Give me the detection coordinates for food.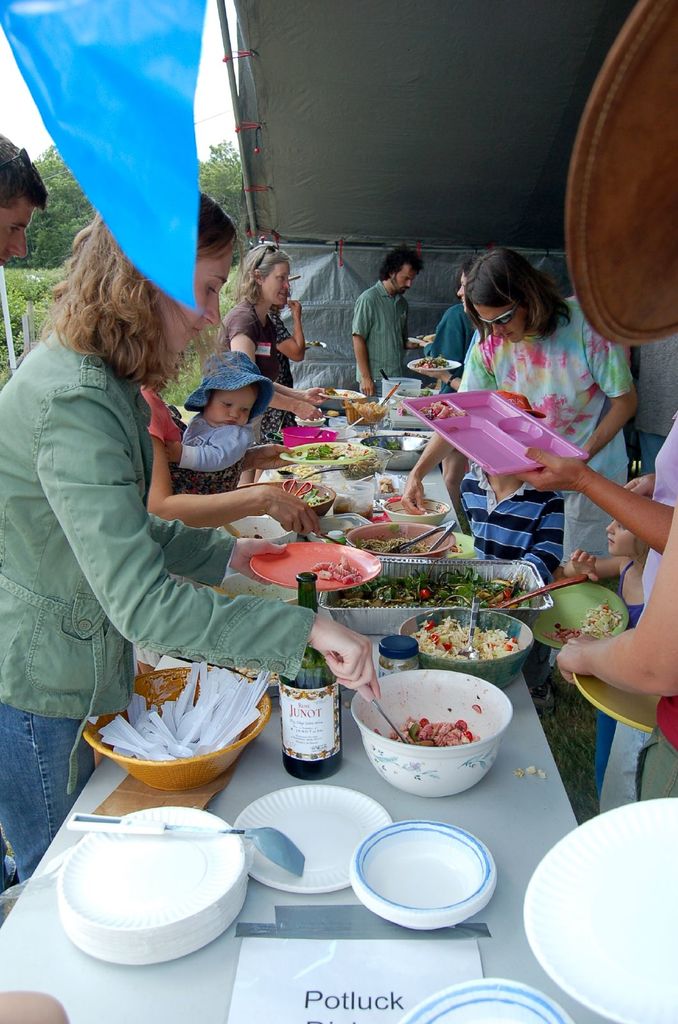
325:406:340:419.
